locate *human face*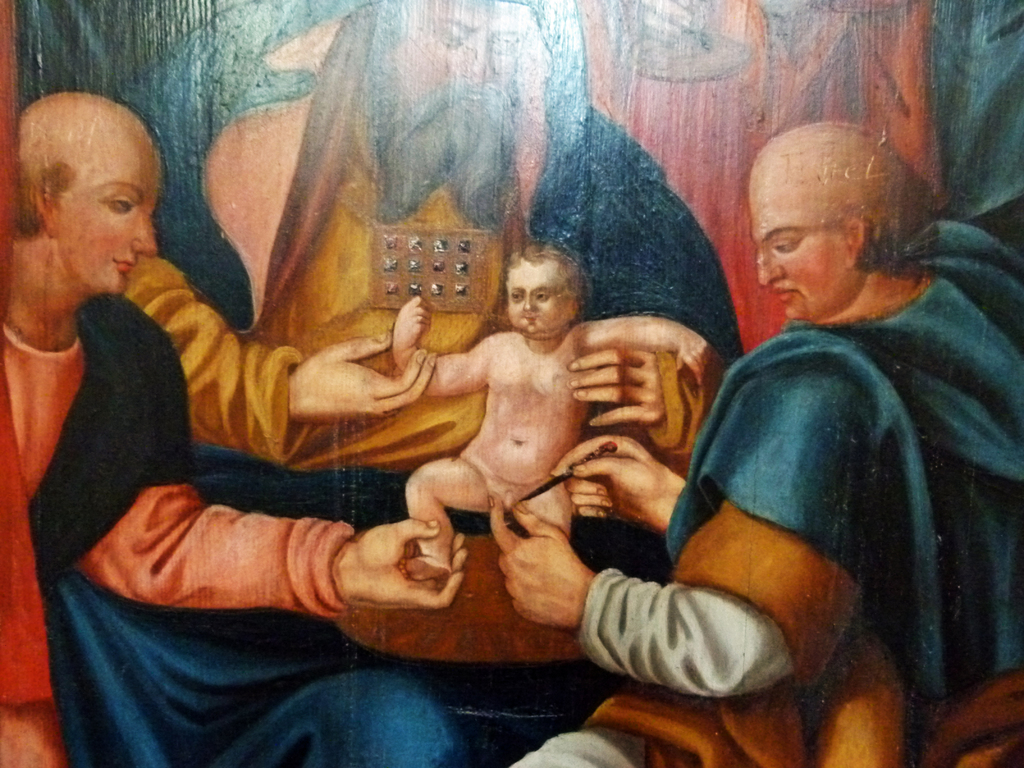
x1=507 y1=265 x2=566 y2=334
